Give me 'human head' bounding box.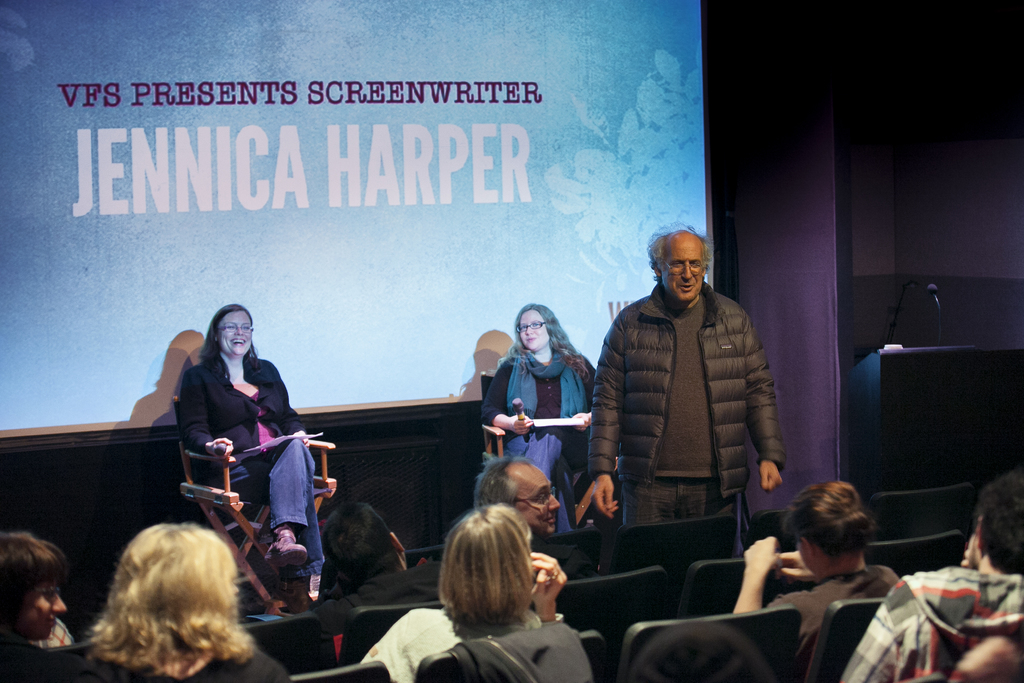
pyautogui.locateOnScreen(440, 504, 531, 622).
